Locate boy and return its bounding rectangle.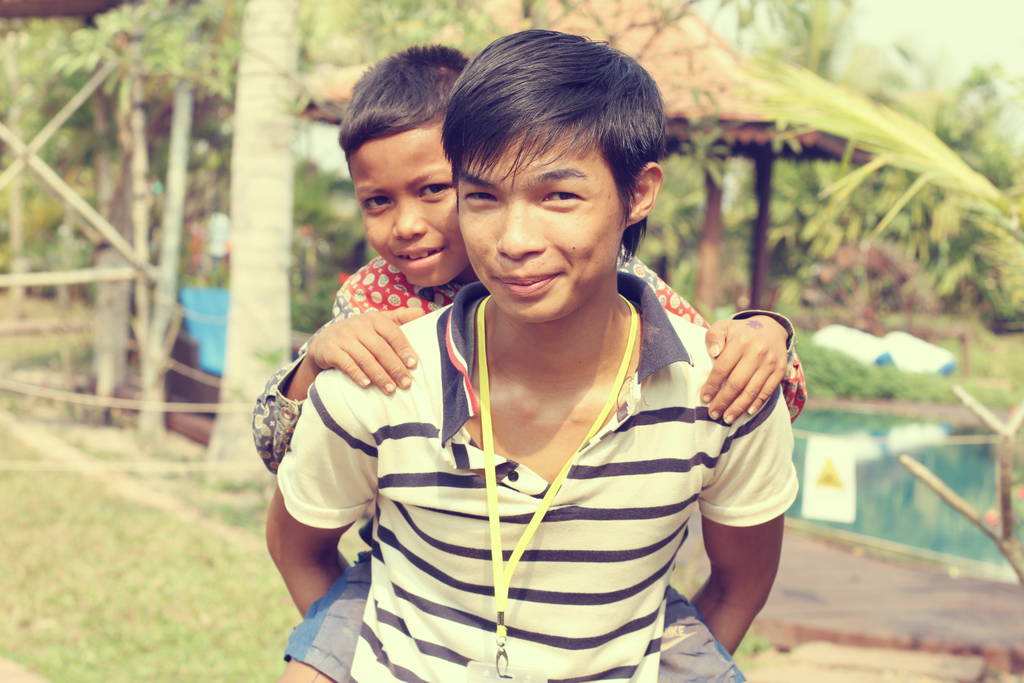
crop(253, 44, 810, 682).
